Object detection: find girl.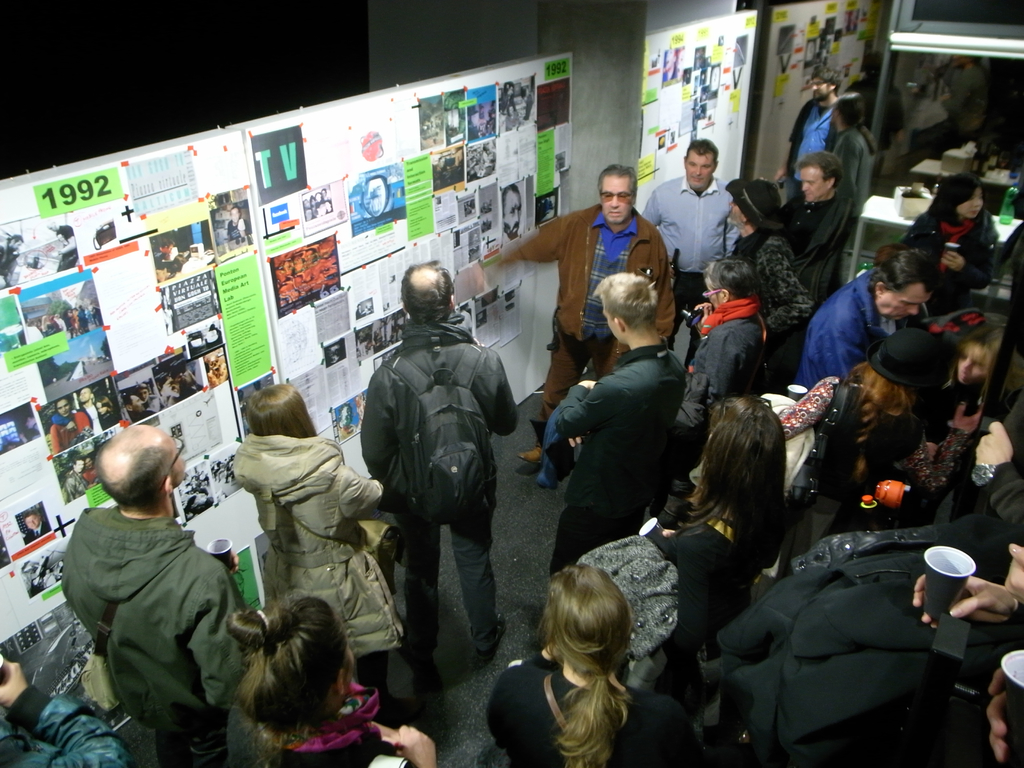
<bbox>820, 93, 869, 200</bbox>.
